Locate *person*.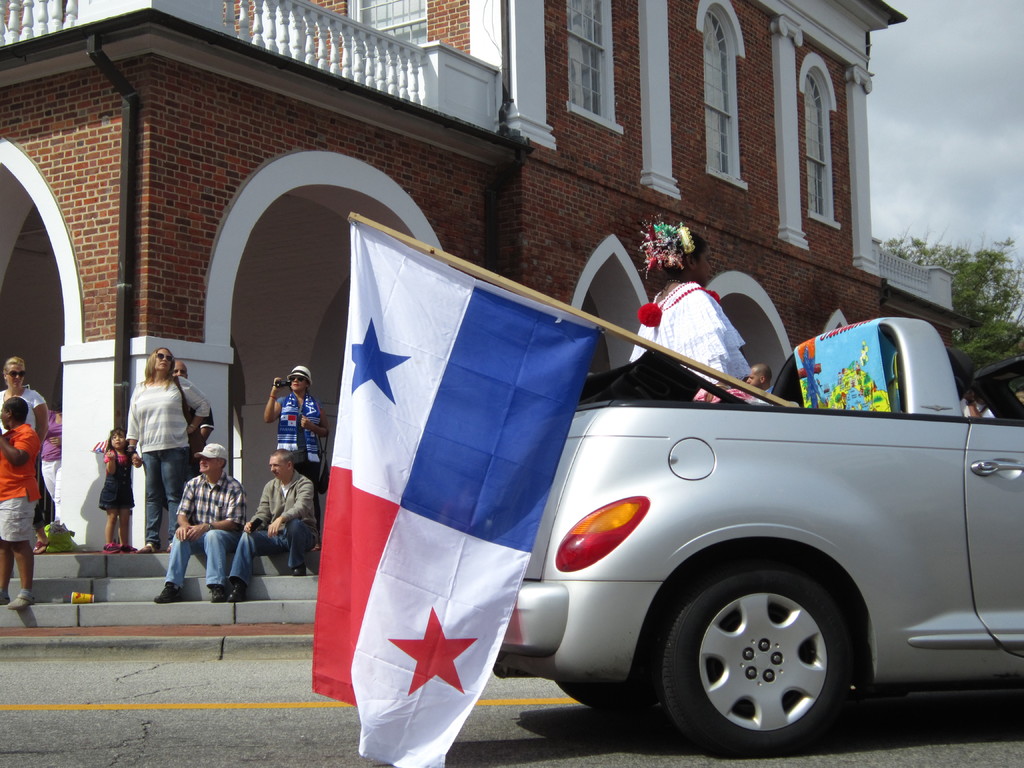
Bounding box: {"x1": 224, "y1": 446, "x2": 319, "y2": 604}.
